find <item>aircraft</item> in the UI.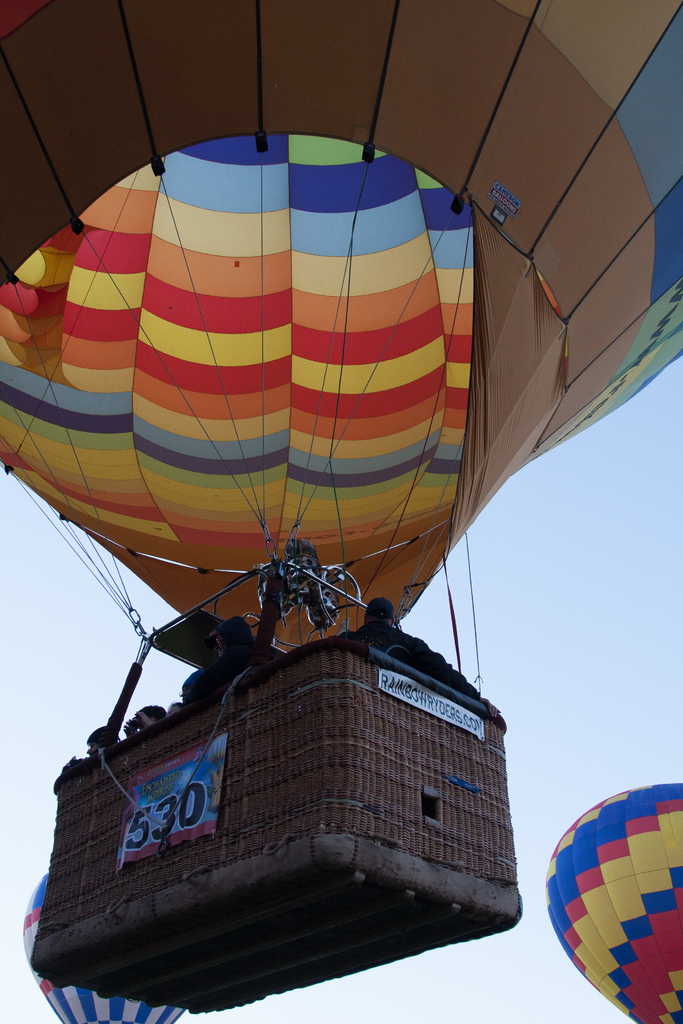
UI element at [17,872,186,1023].
